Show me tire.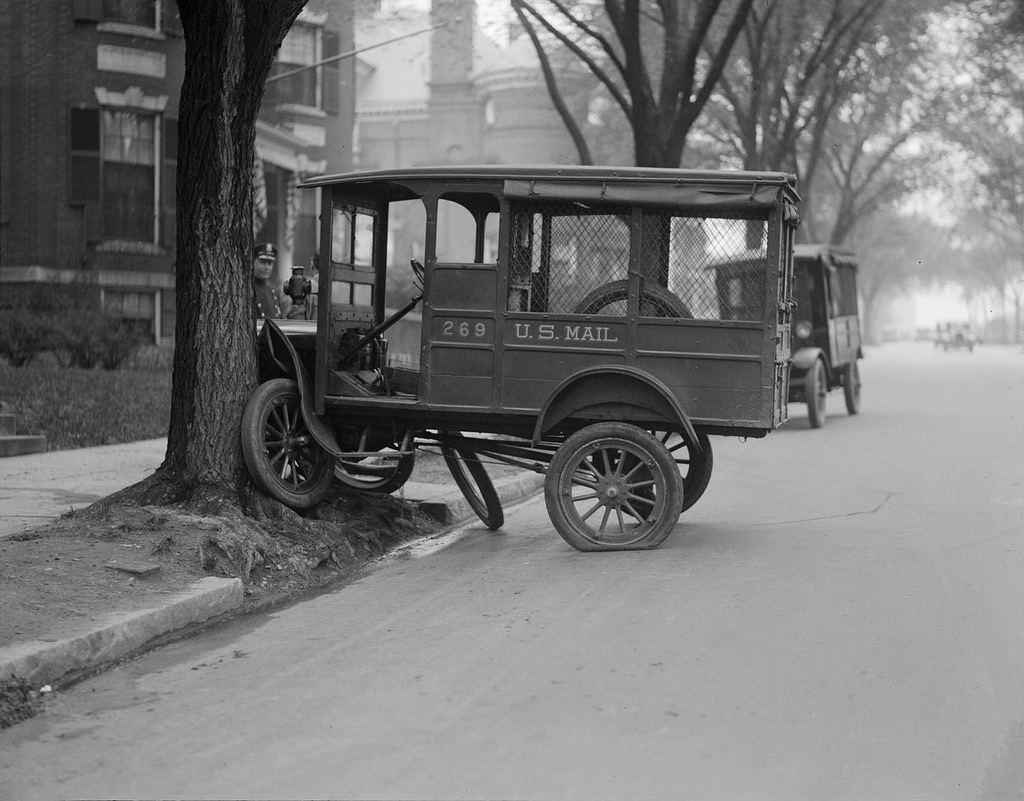
tire is here: locate(840, 358, 860, 413).
